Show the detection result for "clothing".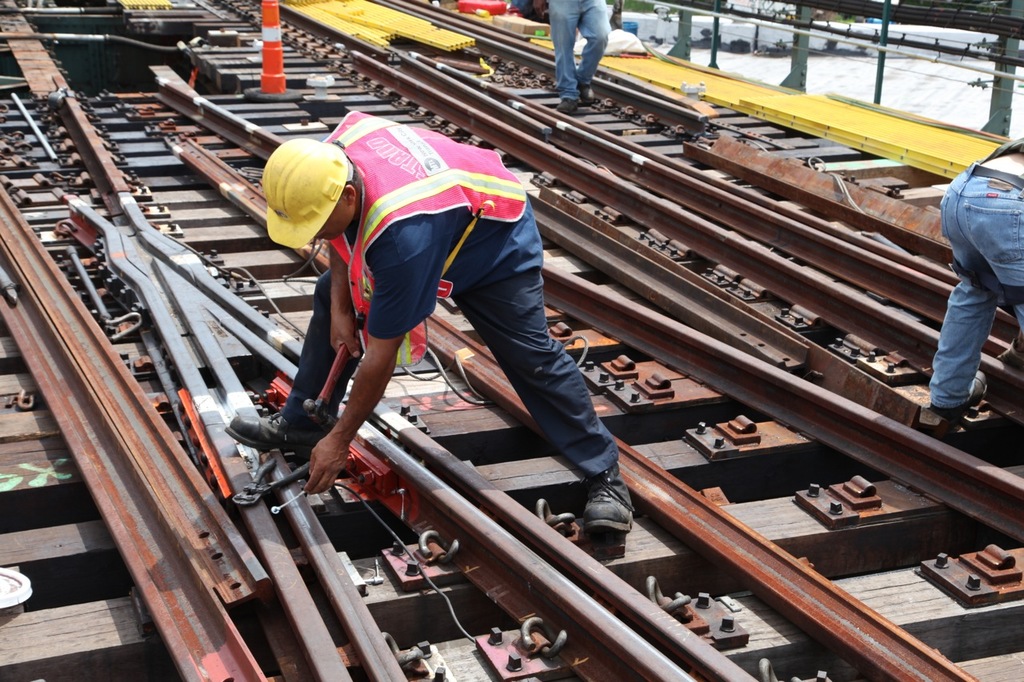
x1=547 y1=0 x2=614 y2=95.
